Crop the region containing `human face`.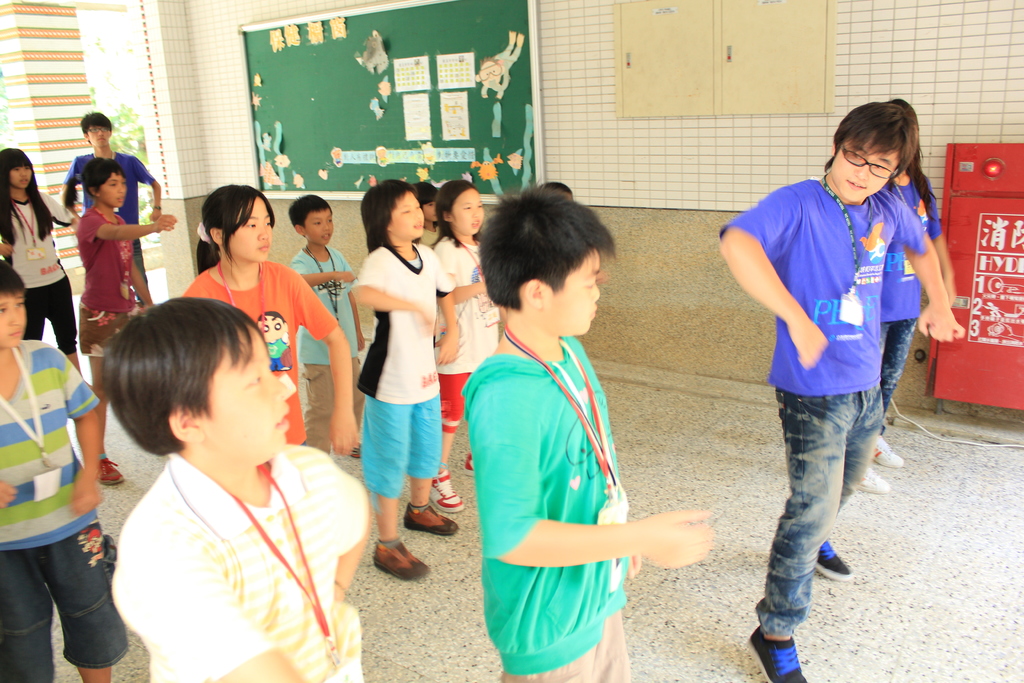
Crop region: 303, 210, 333, 242.
